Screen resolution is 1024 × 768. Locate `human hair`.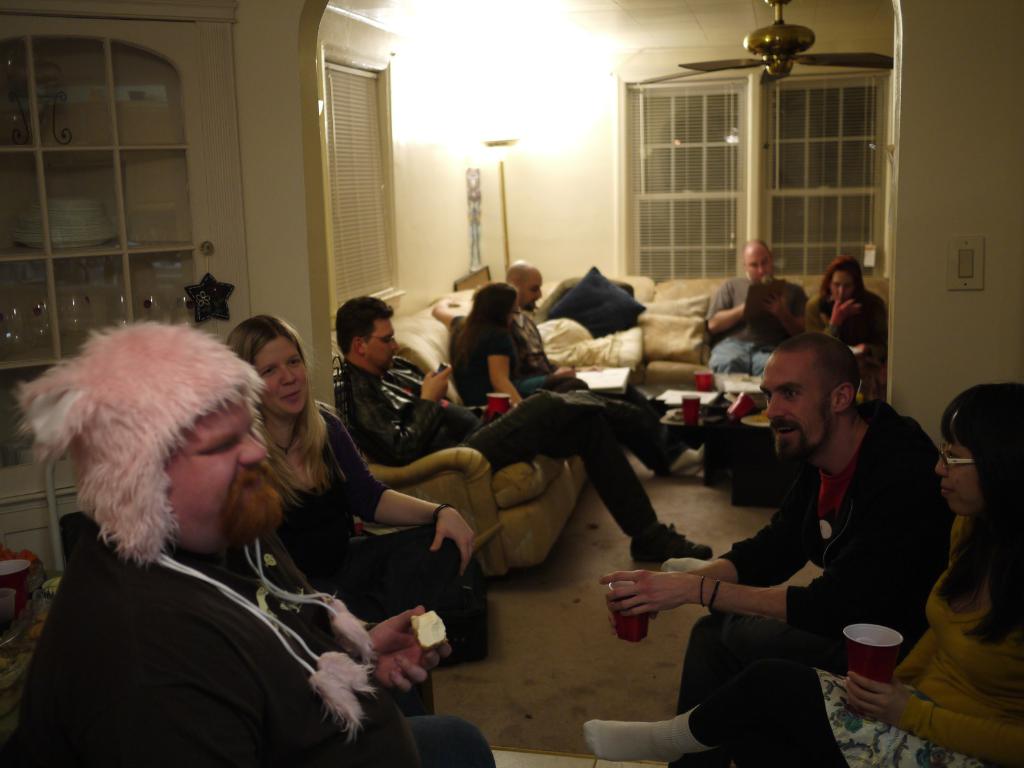
bbox=(769, 334, 865, 442).
